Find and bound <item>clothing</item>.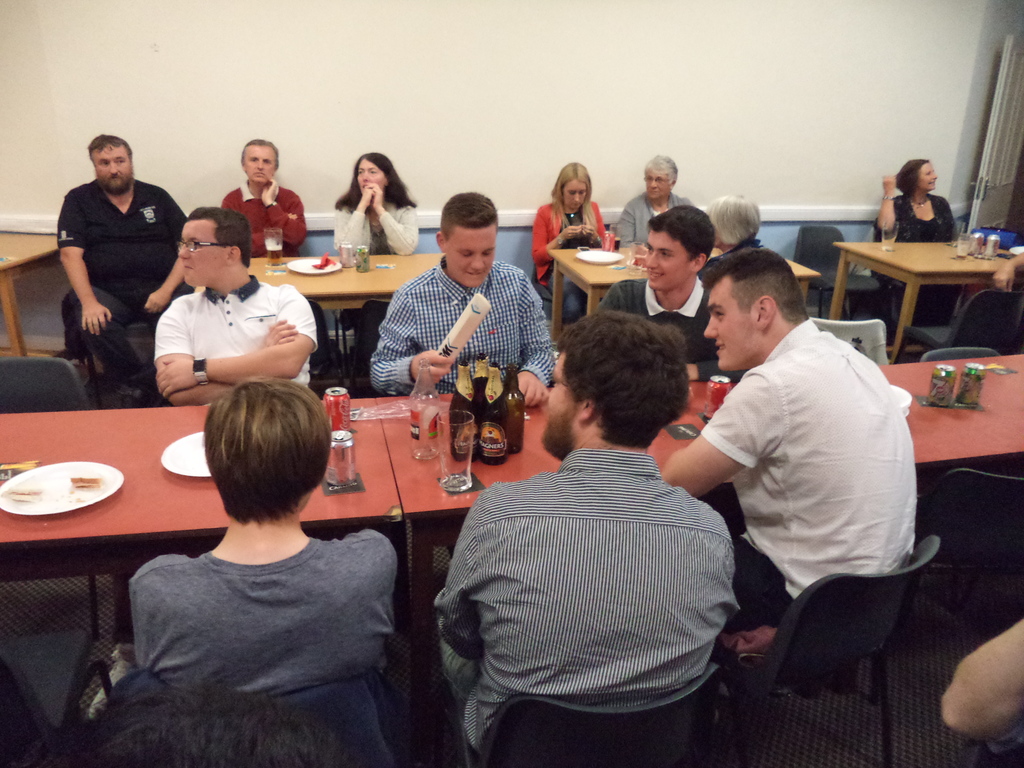
Bound: region(333, 200, 417, 360).
